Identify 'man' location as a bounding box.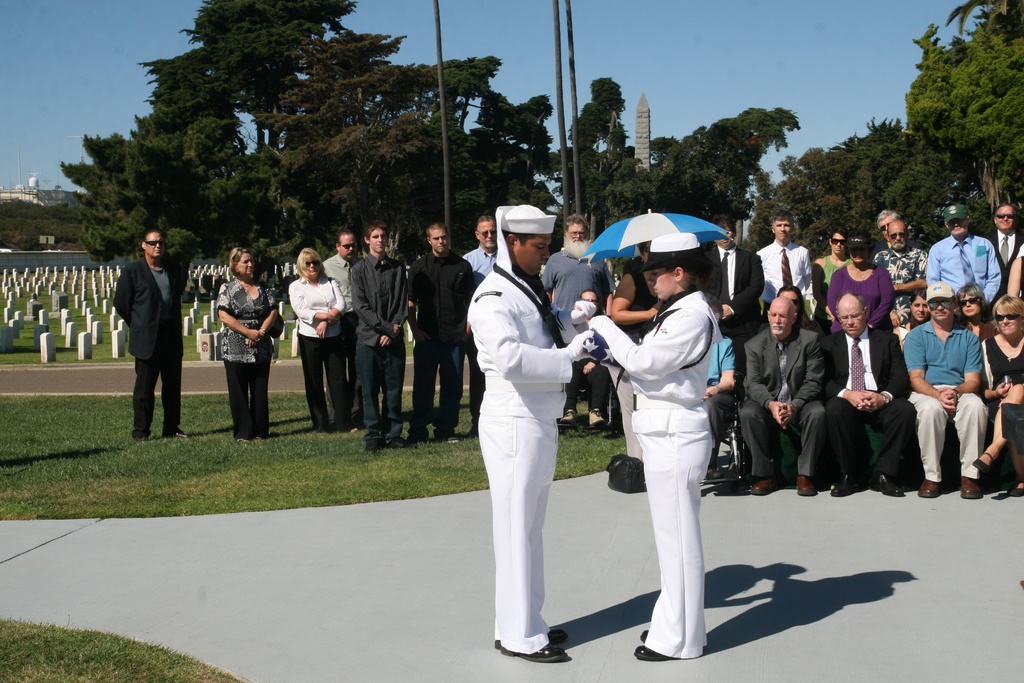
crop(925, 205, 1005, 300).
